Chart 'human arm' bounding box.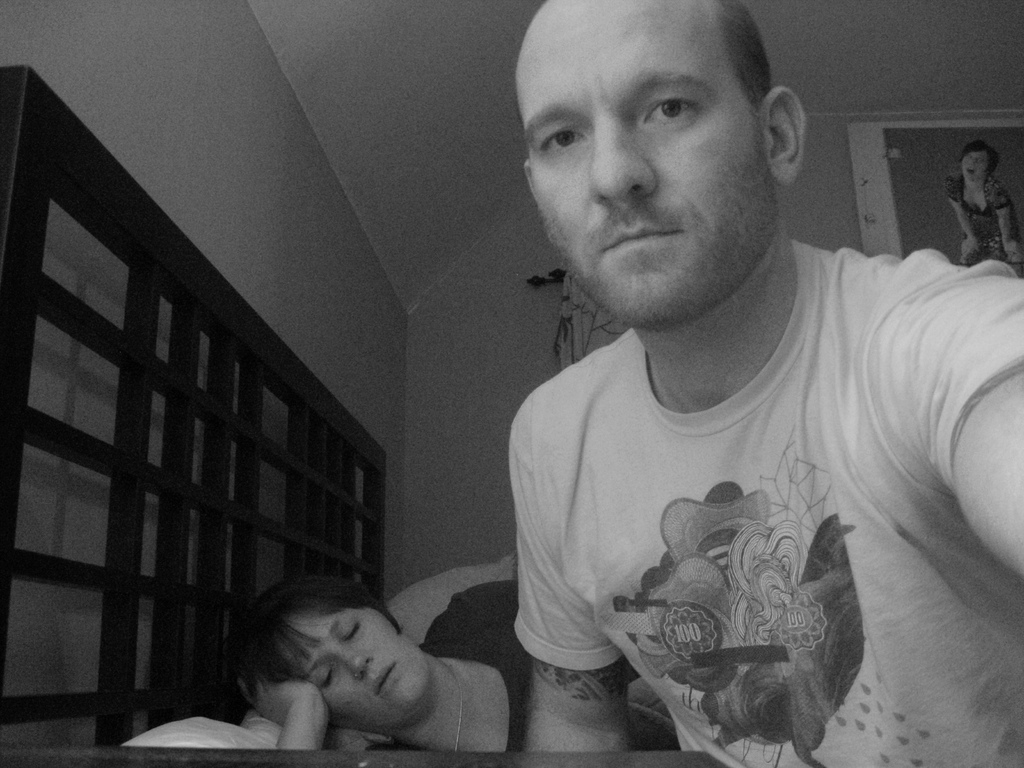
Charted: [518, 392, 630, 761].
